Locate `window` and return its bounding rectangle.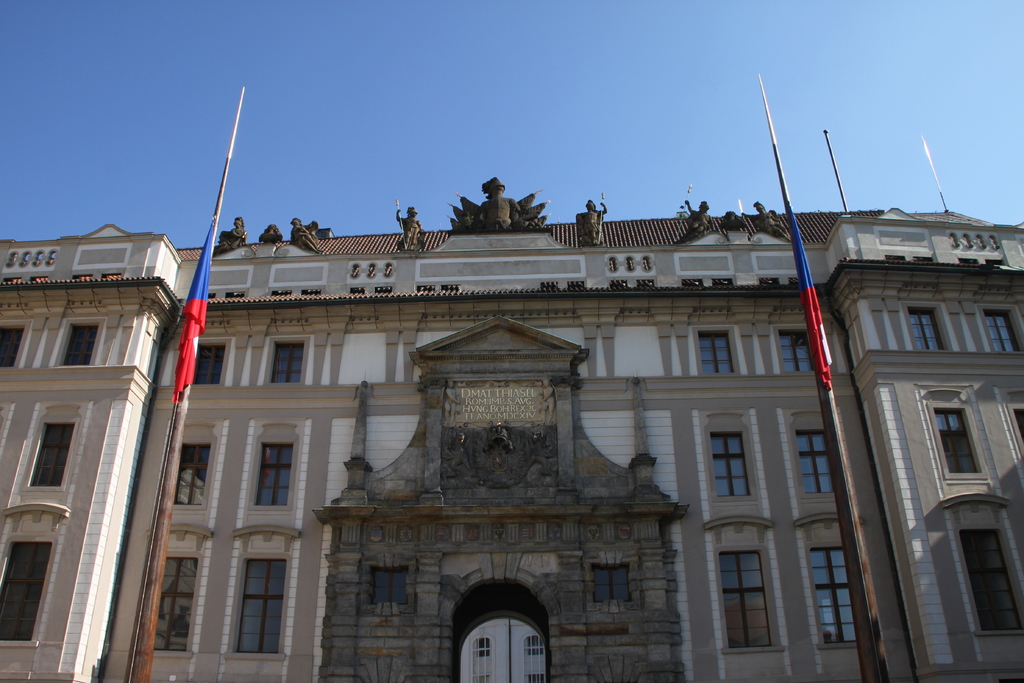
select_region(174, 441, 212, 504).
